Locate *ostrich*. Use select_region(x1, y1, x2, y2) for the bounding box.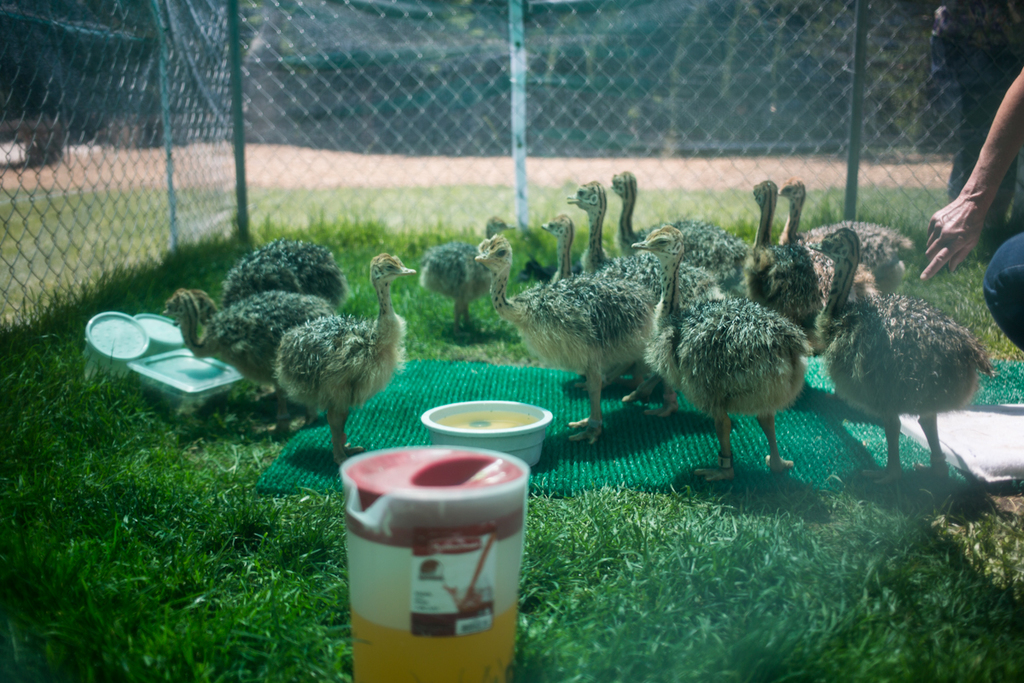
select_region(810, 216, 992, 496).
